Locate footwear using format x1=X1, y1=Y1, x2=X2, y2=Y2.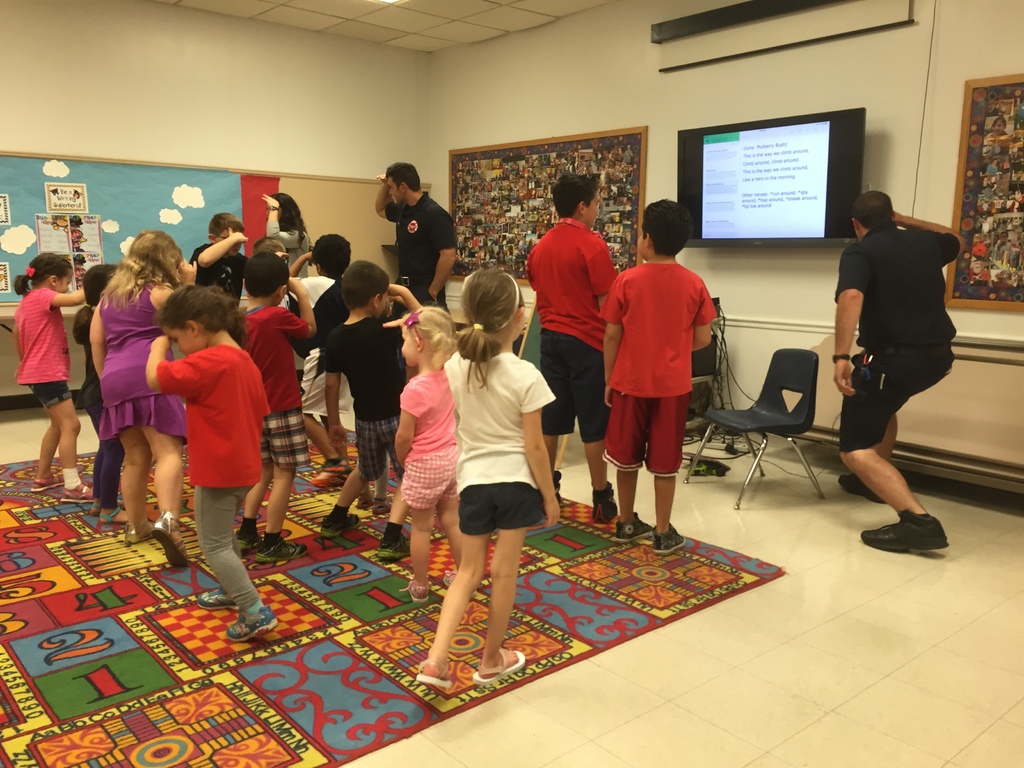
x1=310, y1=459, x2=353, y2=490.
